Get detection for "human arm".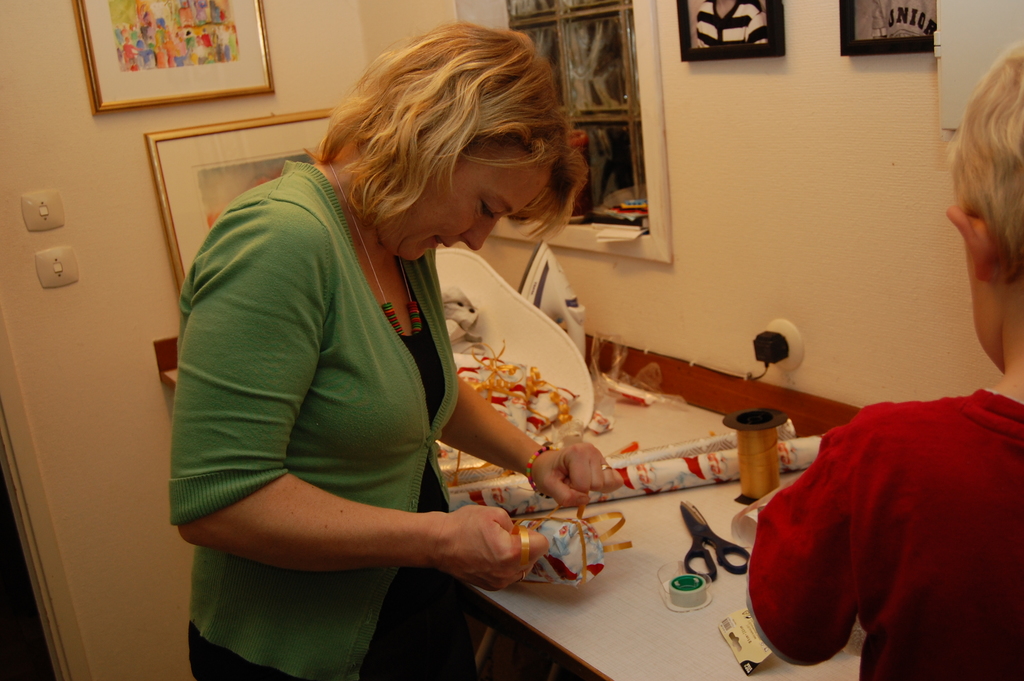
Detection: x1=408 y1=366 x2=630 y2=508.
